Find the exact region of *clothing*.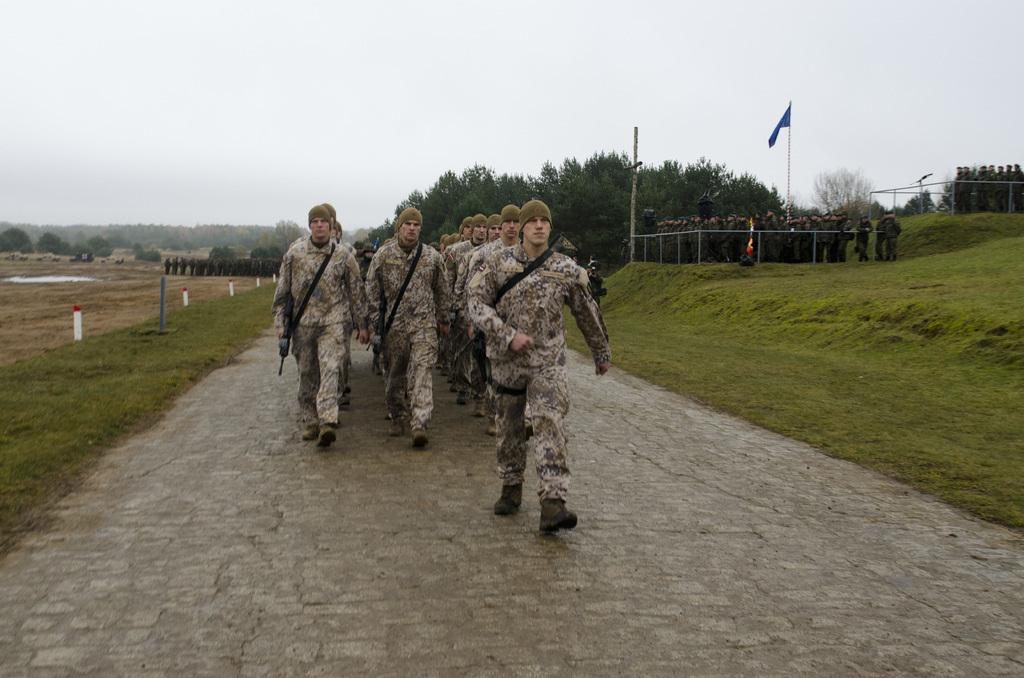
Exact region: box(464, 240, 535, 419).
